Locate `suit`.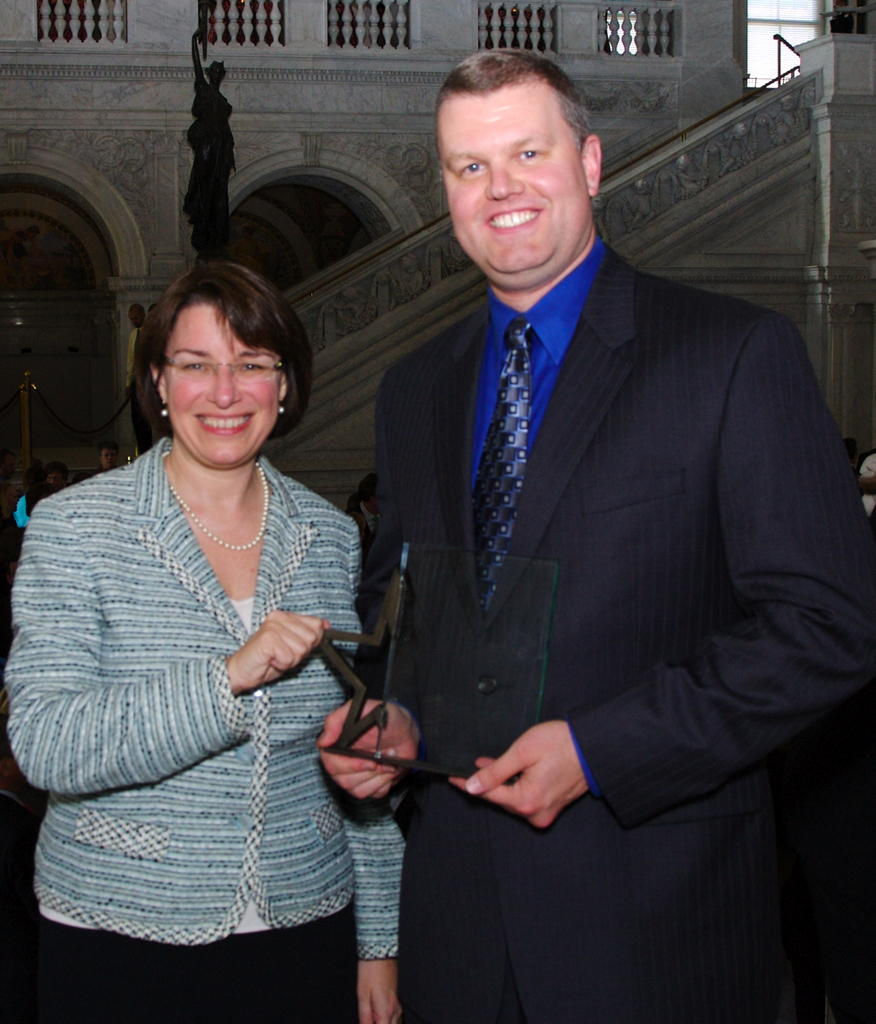
Bounding box: (left=310, top=163, right=766, bottom=933).
